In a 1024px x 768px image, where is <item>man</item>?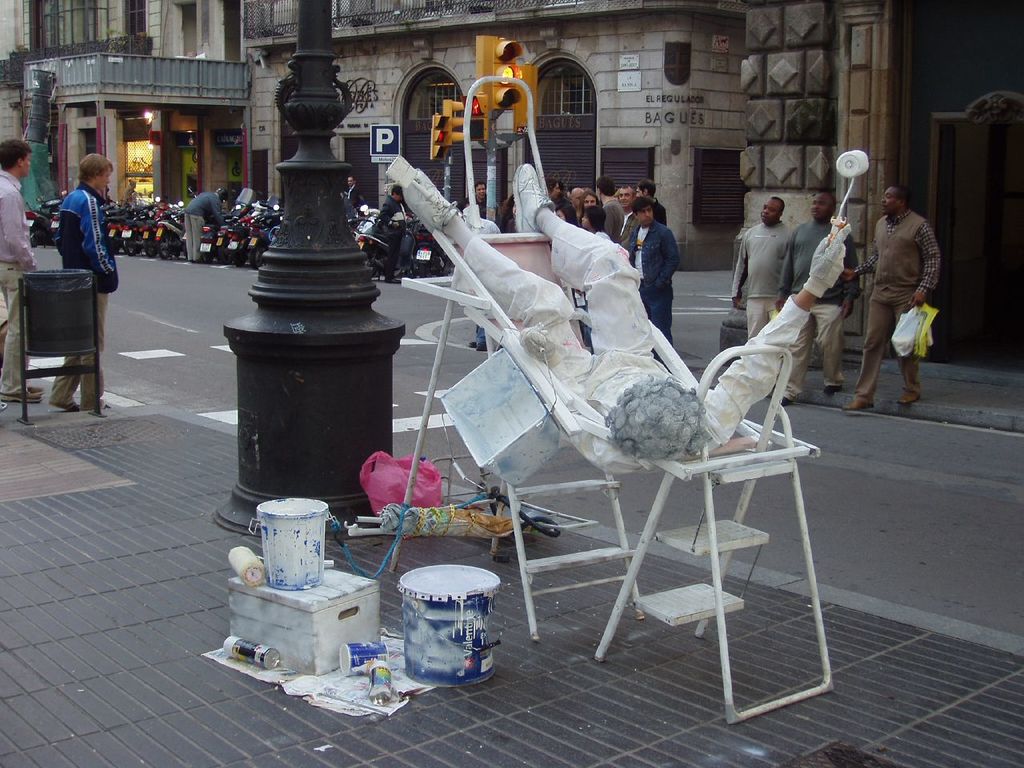
locate(773, 187, 863, 405).
